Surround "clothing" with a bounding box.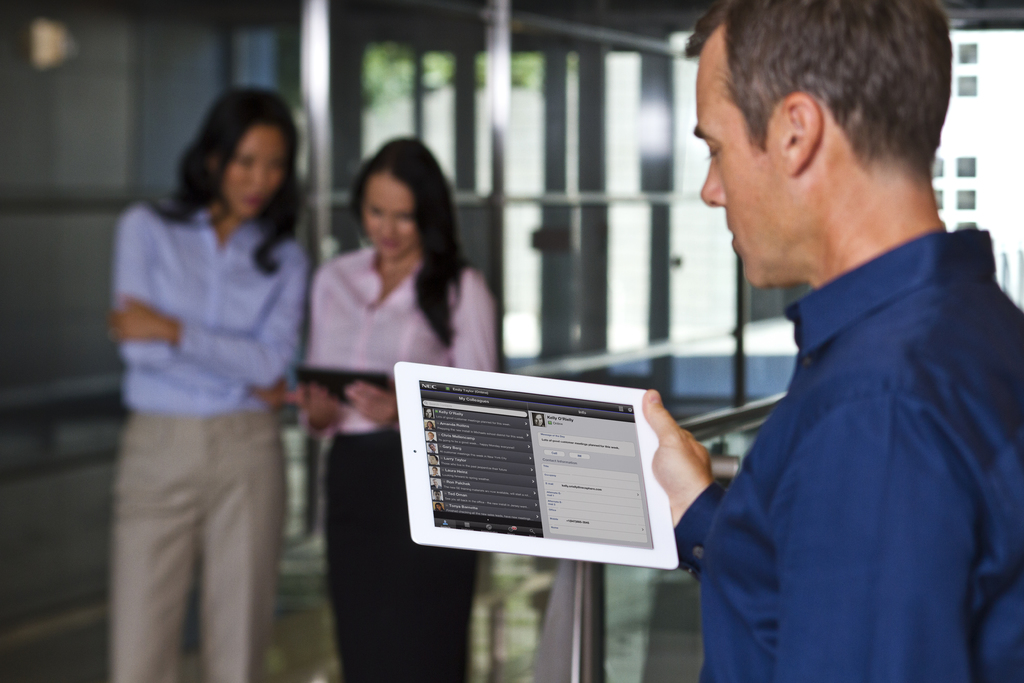
locate(107, 189, 317, 682).
